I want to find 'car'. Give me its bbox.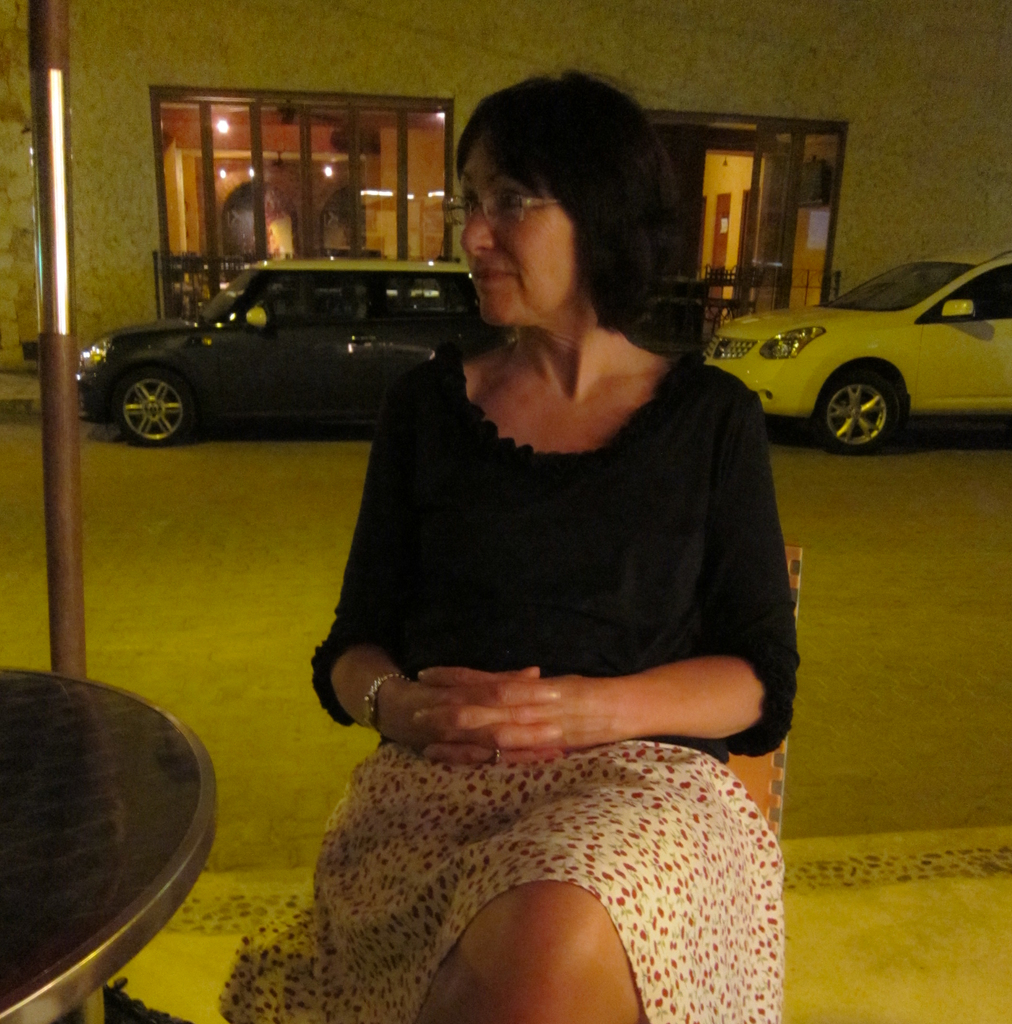
[left=68, top=232, right=519, bottom=441].
